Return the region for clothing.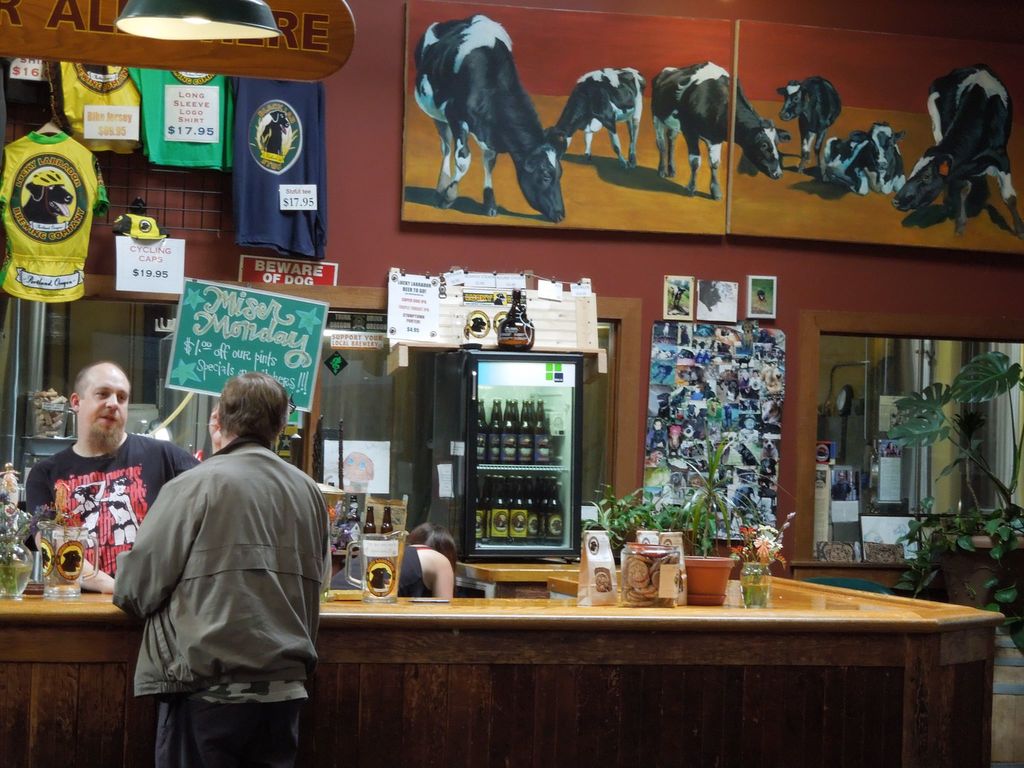
detection(27, 430, 203, 581).
